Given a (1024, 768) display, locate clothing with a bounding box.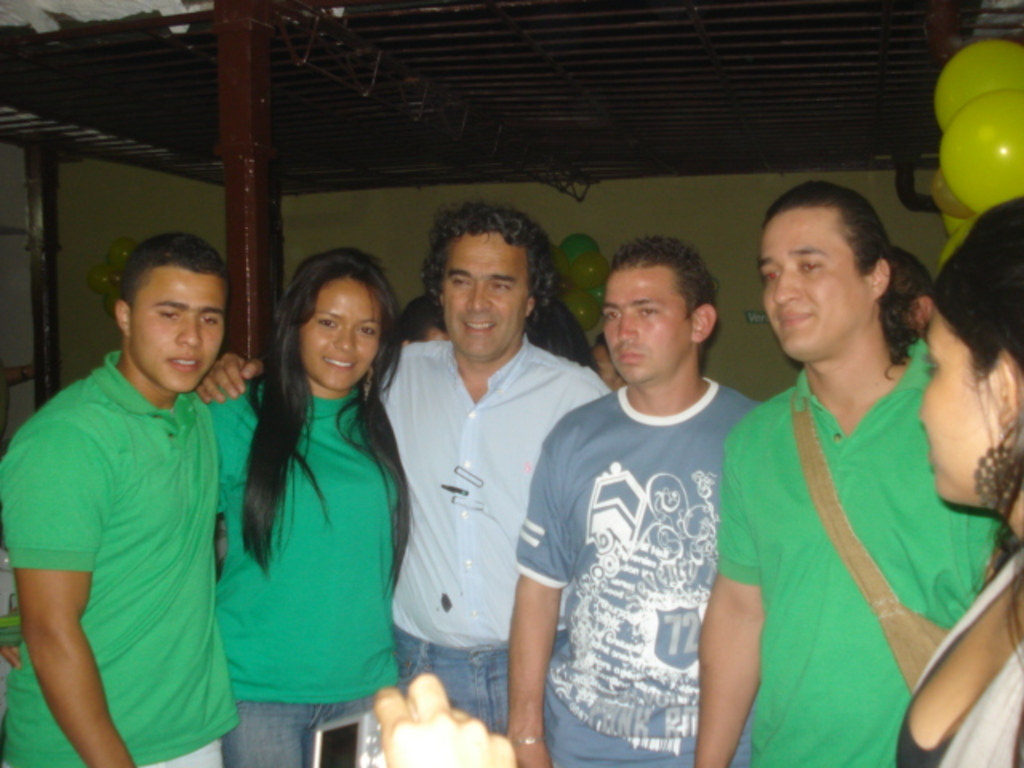
Located: {"left": 18, "top": 288, "right": 243, "bottom": 757}.
